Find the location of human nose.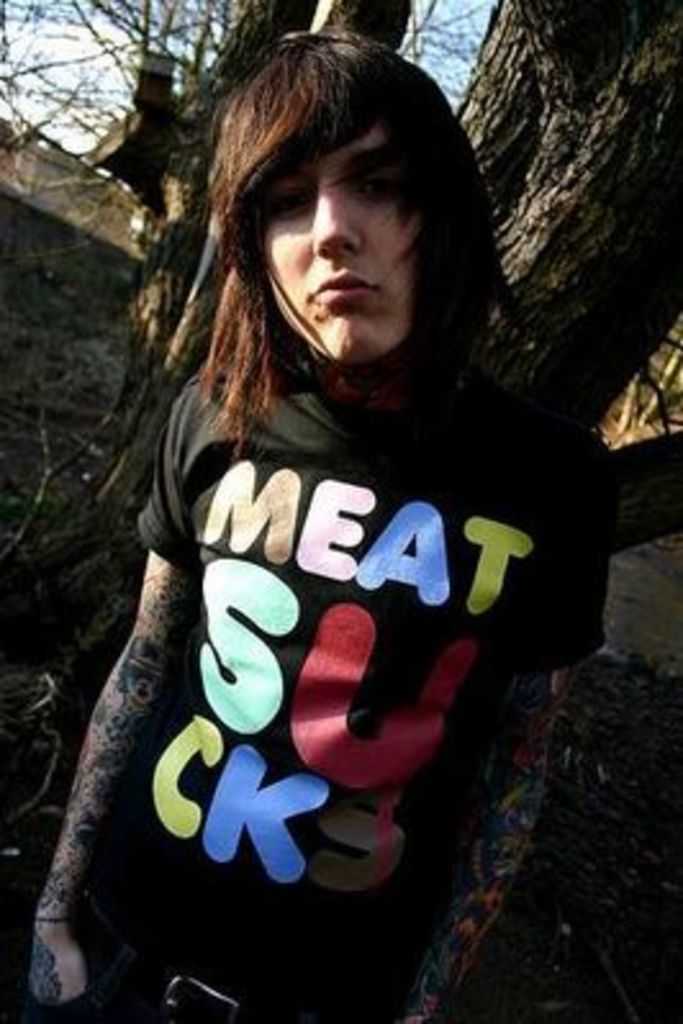
Location: 311 175 367 264.
